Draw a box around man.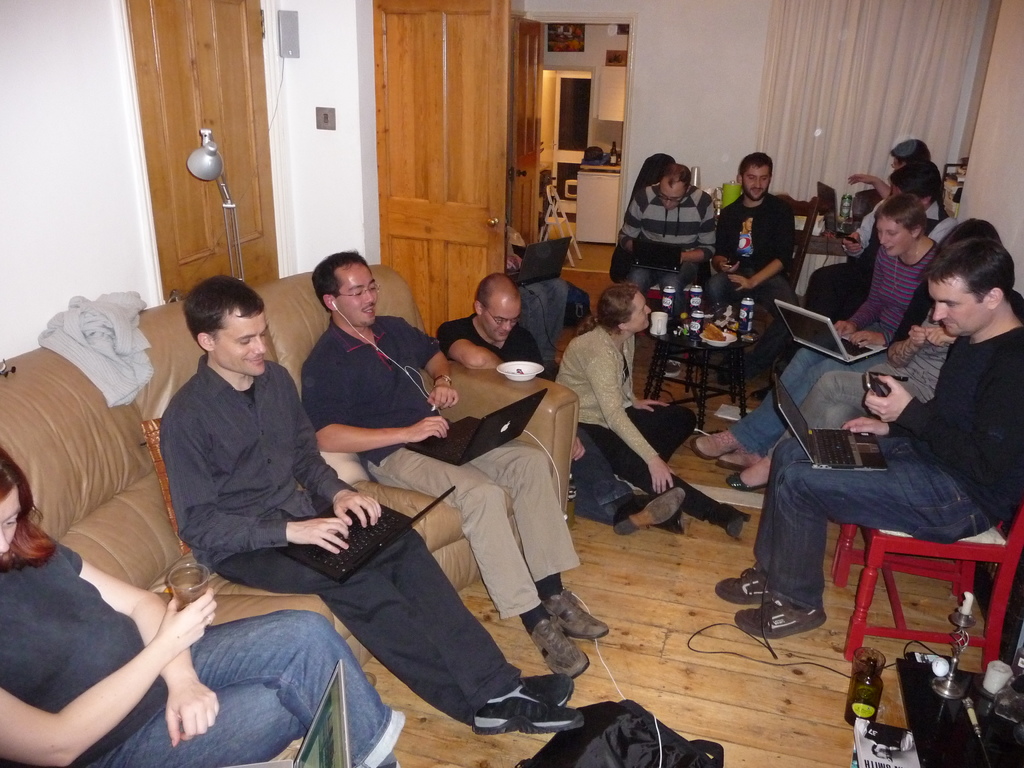
[left=717, top=150, right=796, bottom=381].
